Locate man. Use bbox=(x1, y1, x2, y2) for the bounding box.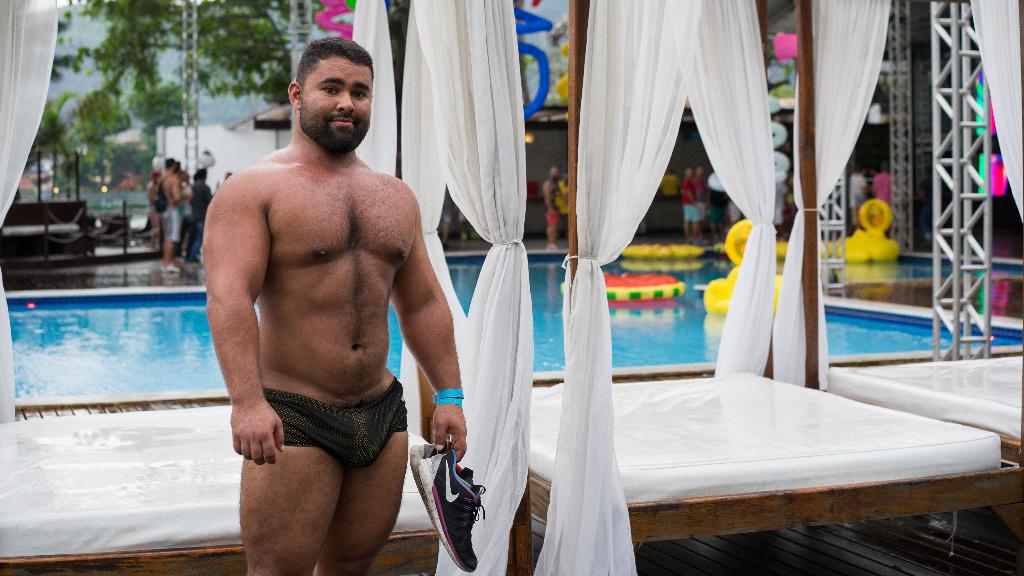
bbox=(185, 166, 214, 259).
